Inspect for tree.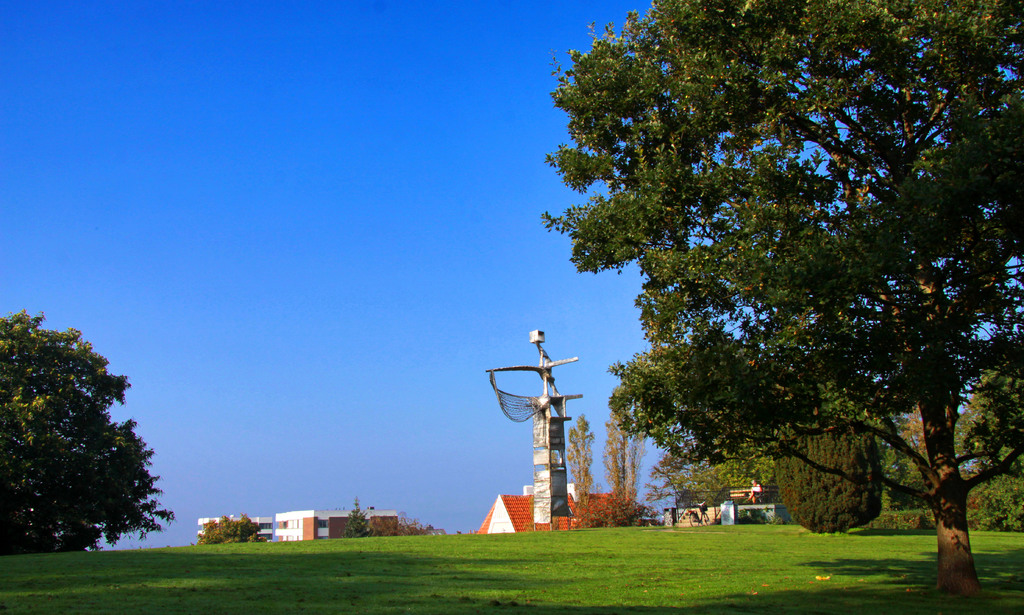
Inspection: <bbox>369, 516, 446, 536</bbox>.
